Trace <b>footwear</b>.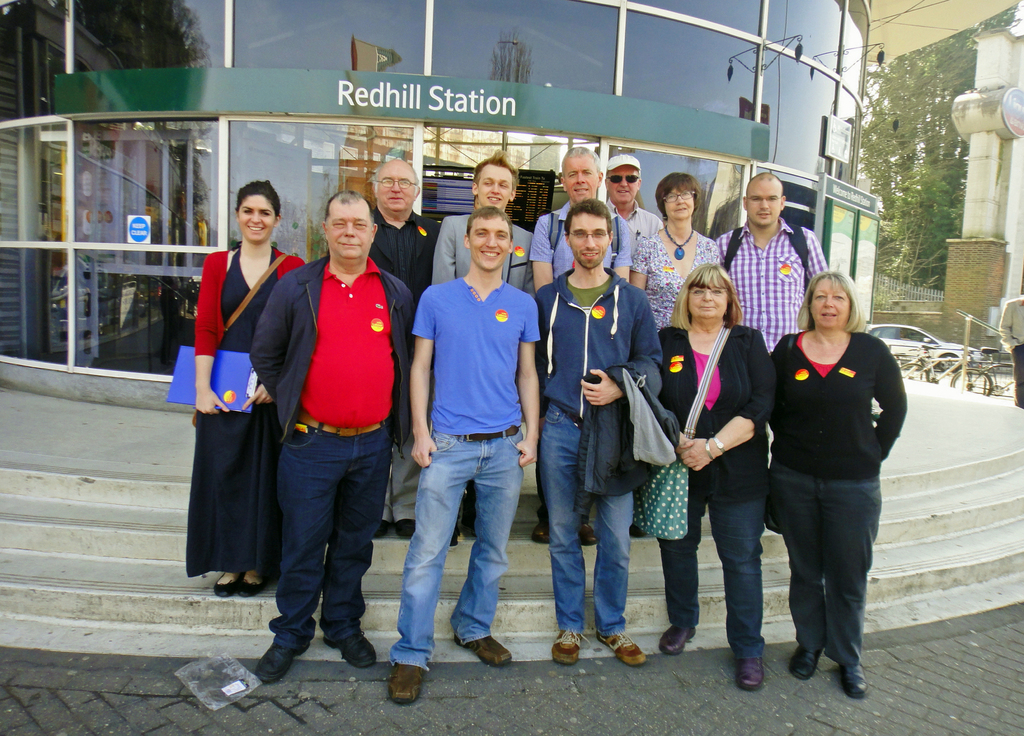
Traced to (x1=841, y1=661, x2=868, y2=702).
